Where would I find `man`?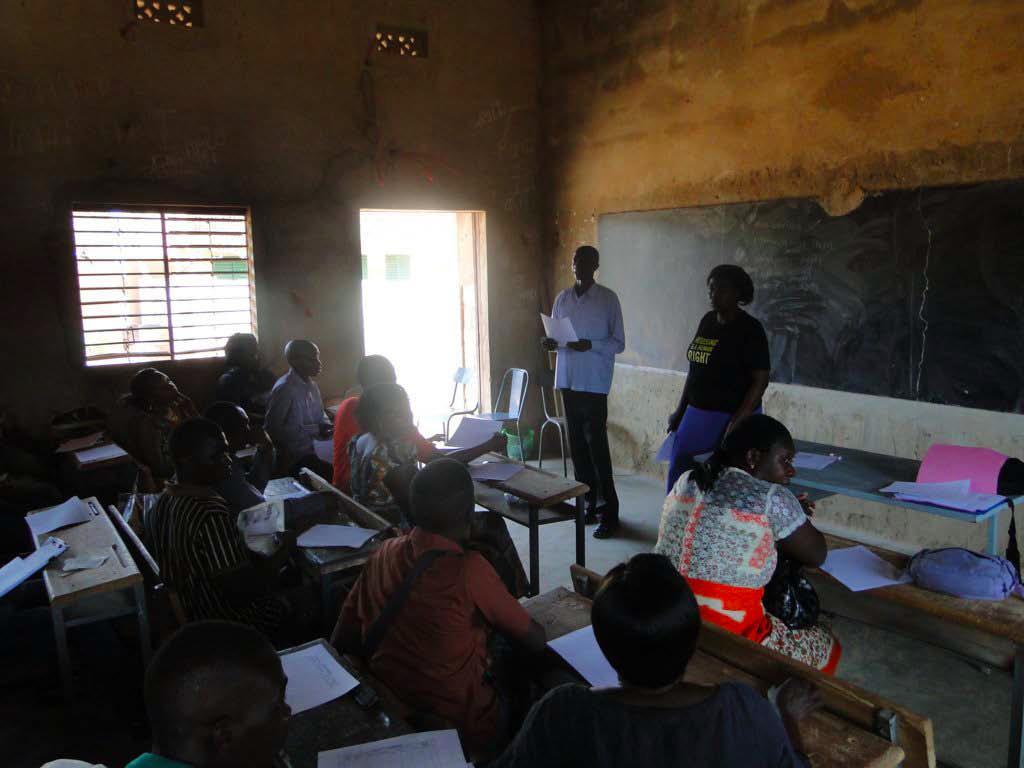
At (left=509, top=549, right=809, bottom=767).
